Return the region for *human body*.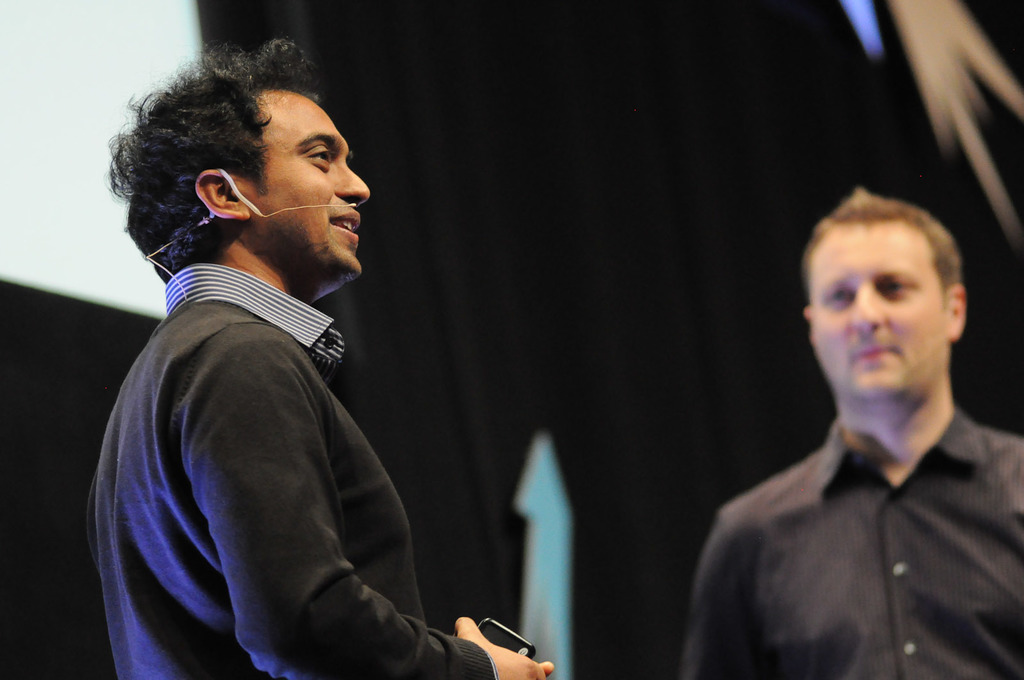
43,20,454,679.
